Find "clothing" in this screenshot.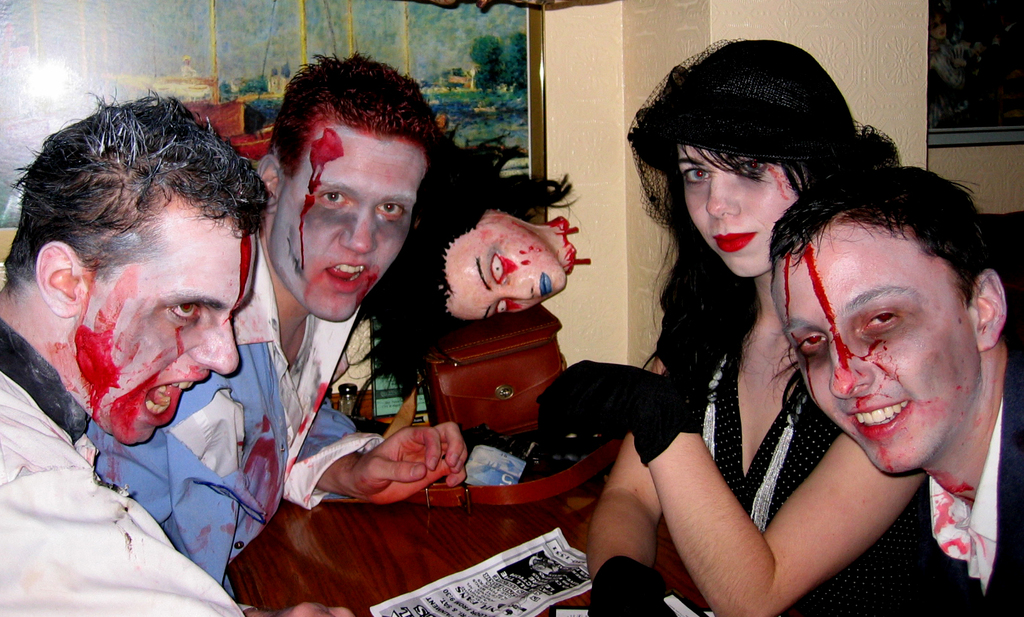
The bounding box for "clothing" is bbox=(954, 348, 1023, 616).
